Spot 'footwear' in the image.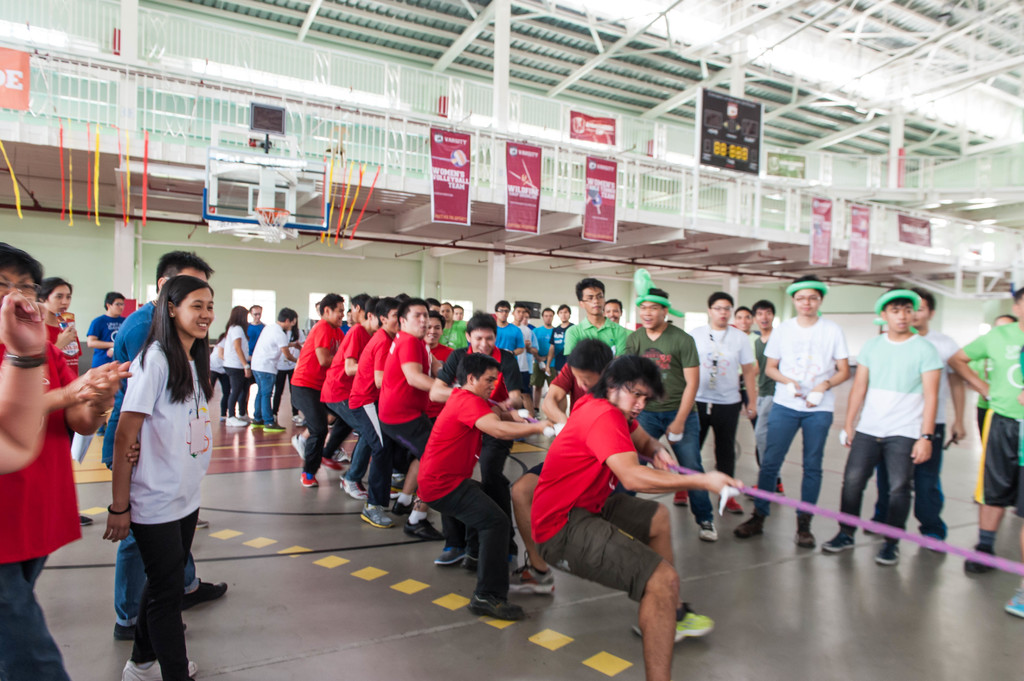
'footwear' found at x1=436 y1=547 x2=465 y2=565.
